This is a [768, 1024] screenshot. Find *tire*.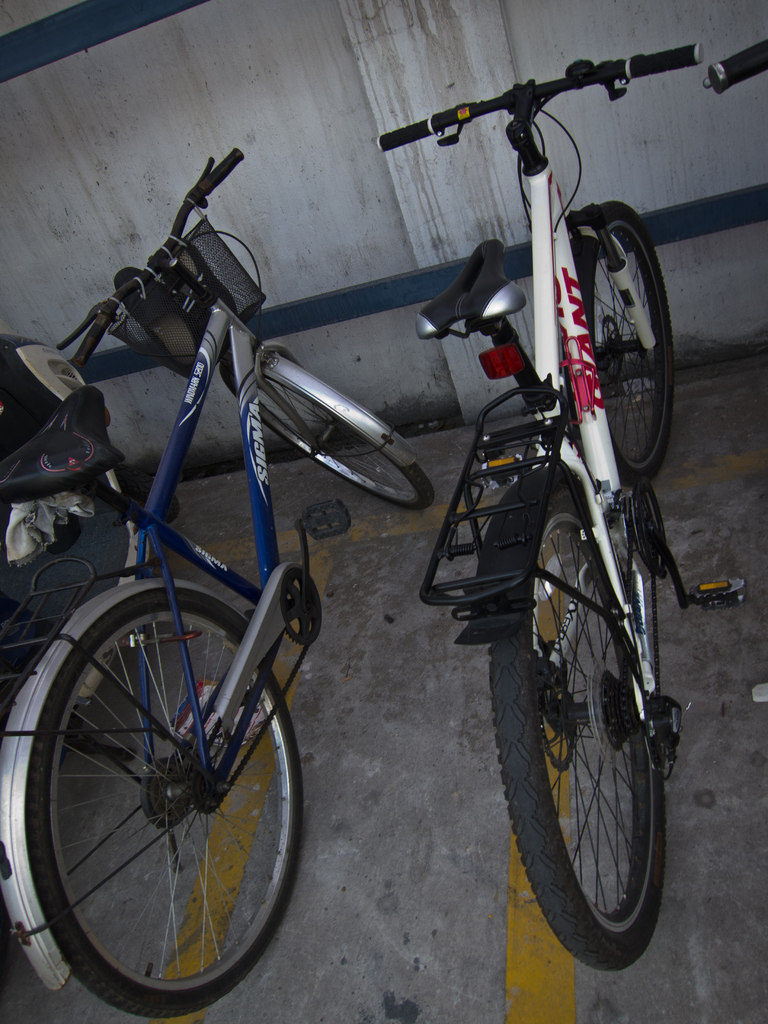
Bounding box: [482,472,692,967].
